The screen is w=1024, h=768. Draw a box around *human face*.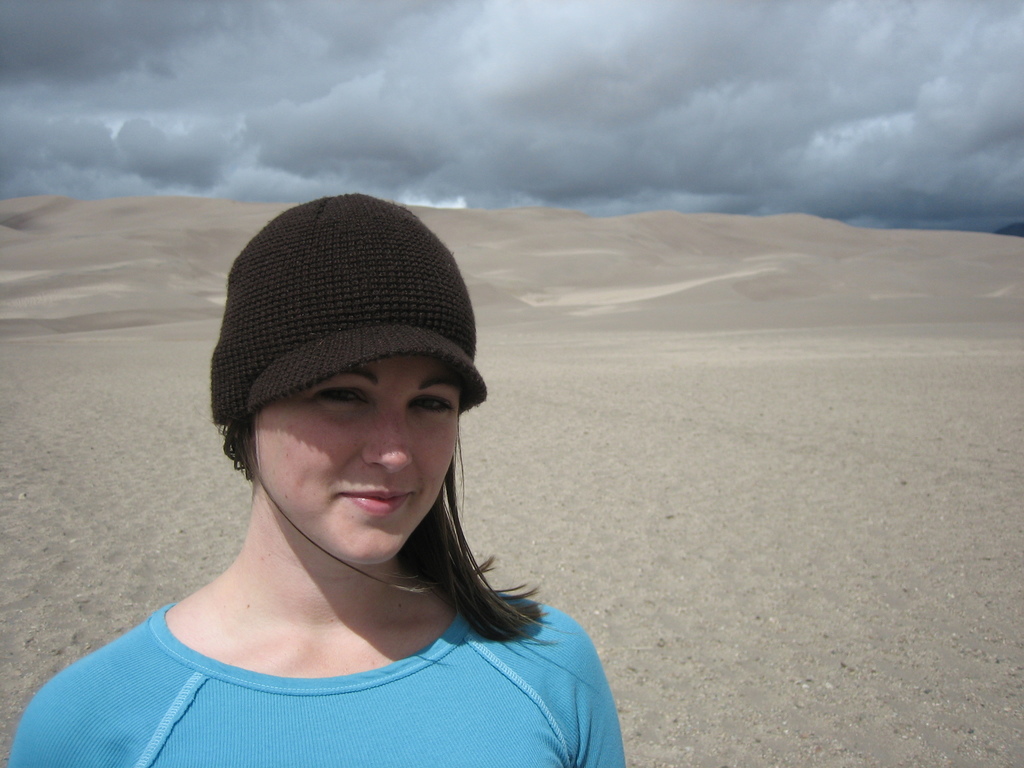
box(249, 356, 465, 569).
